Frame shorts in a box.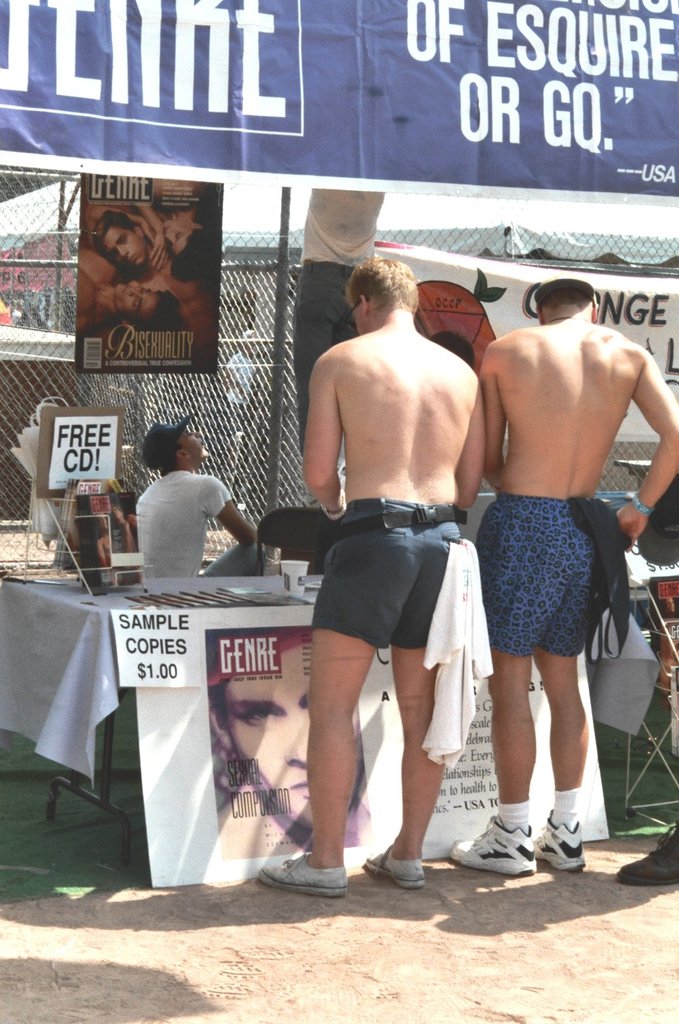
{"left": 304, "top": 512, "right": 488, "bottom": 656}.
